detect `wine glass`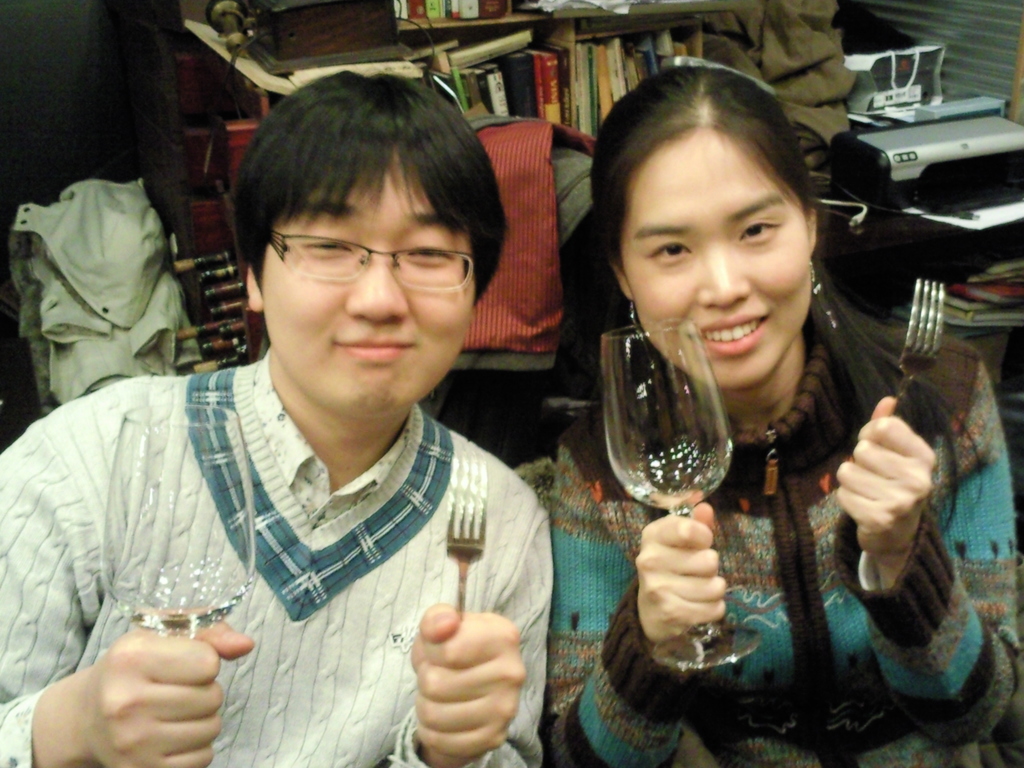
bbox(609, 320, 758, 677)
